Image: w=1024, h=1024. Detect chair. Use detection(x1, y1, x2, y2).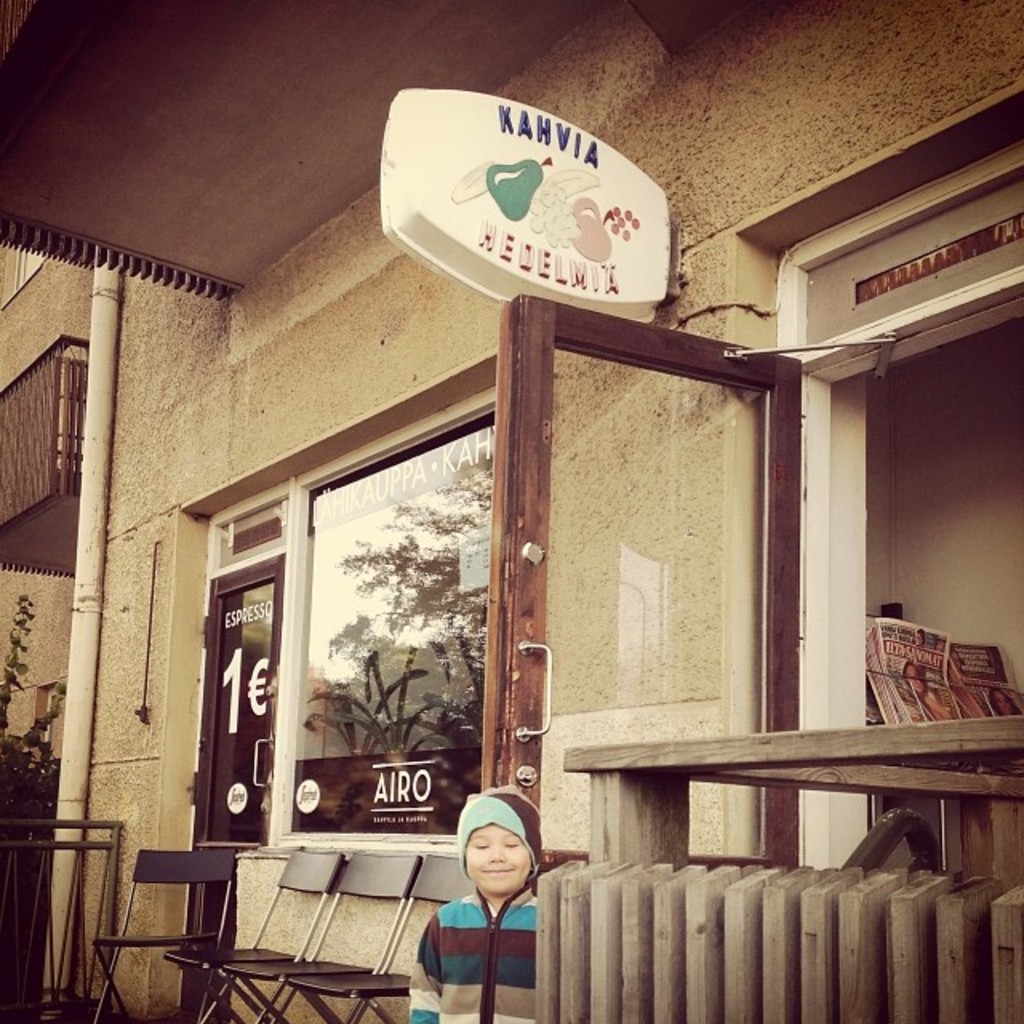
detection(163, 853, 282, 1022).
